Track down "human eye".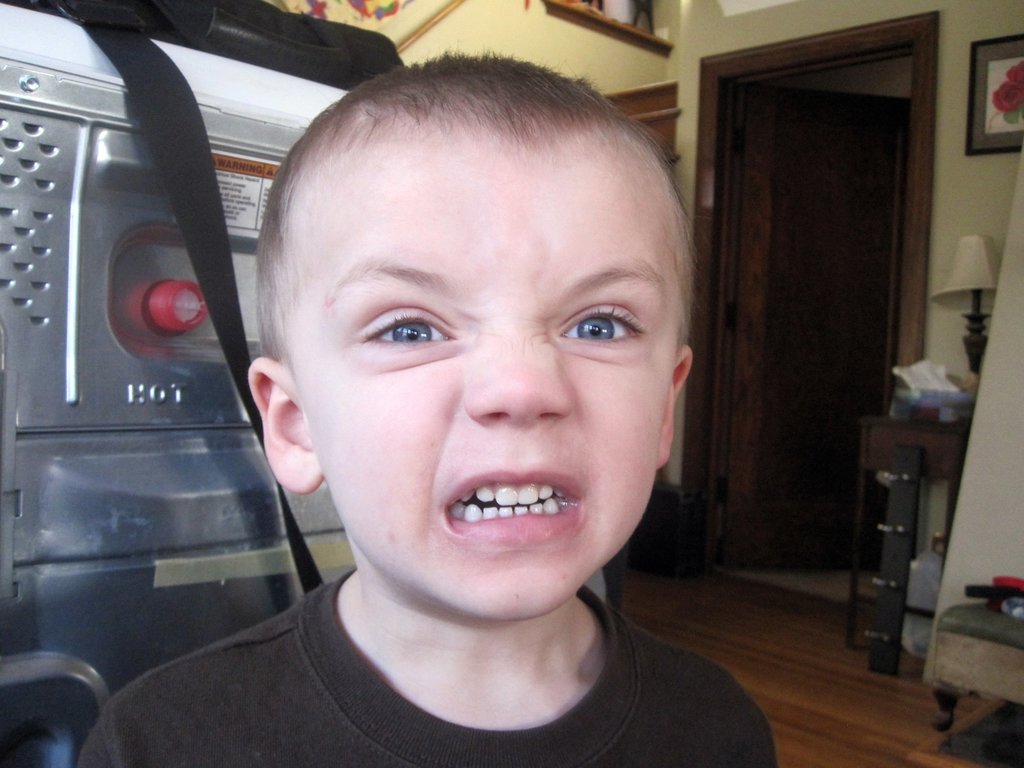
Tracked to box=[354, 304, 470, 367].
